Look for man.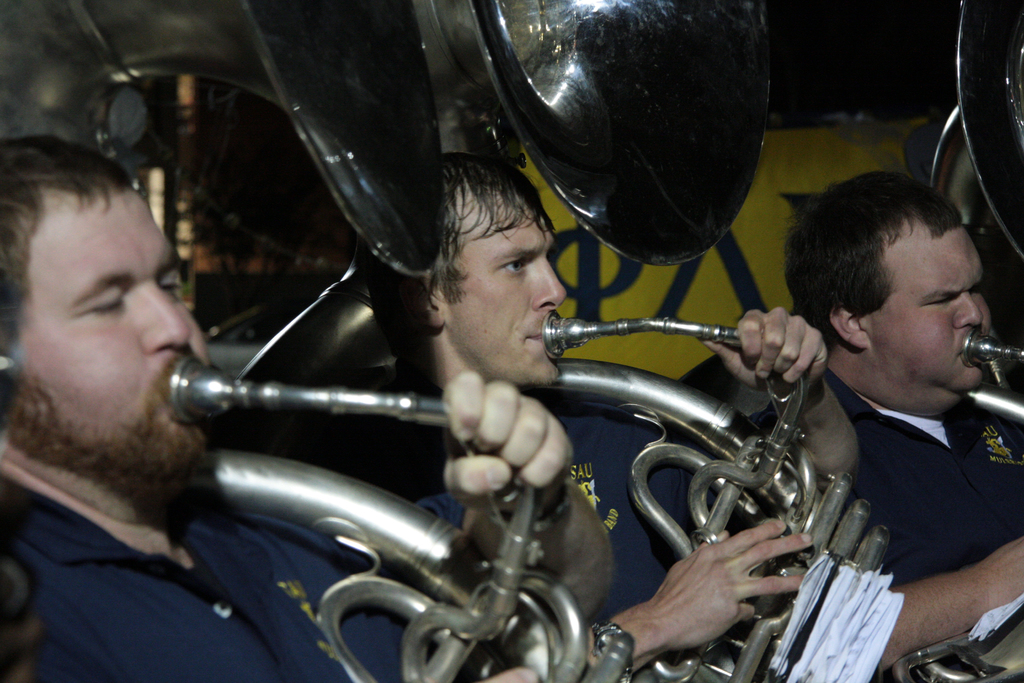
Found: [x1=0, y1=138, x2=614, y2=682].
